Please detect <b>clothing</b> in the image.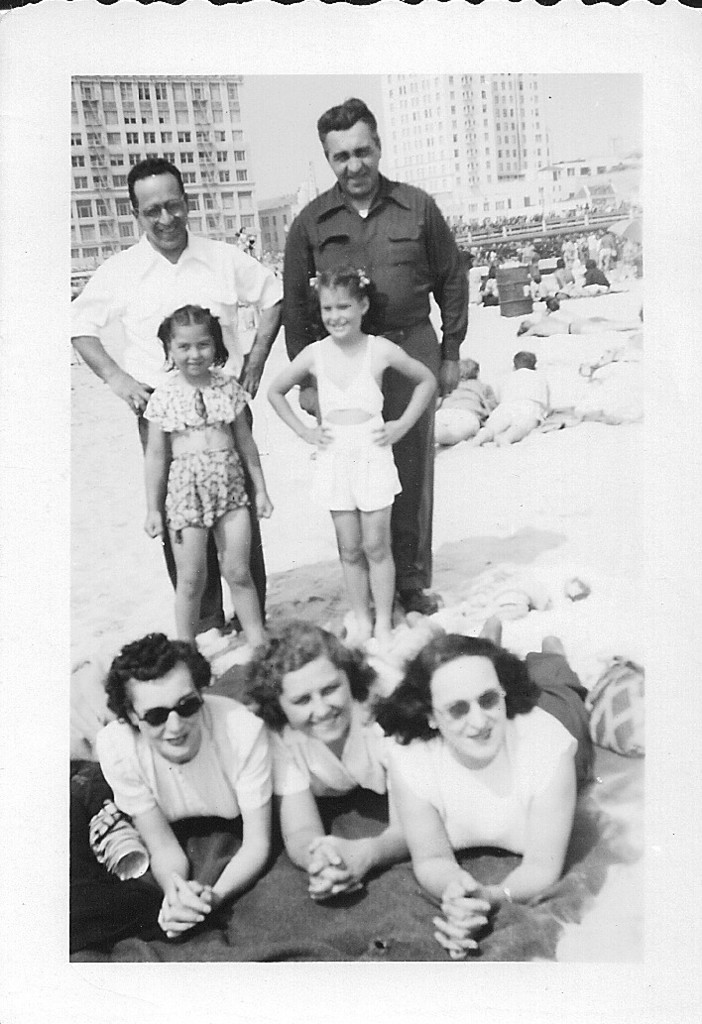
[520, 308, 564, 342].
